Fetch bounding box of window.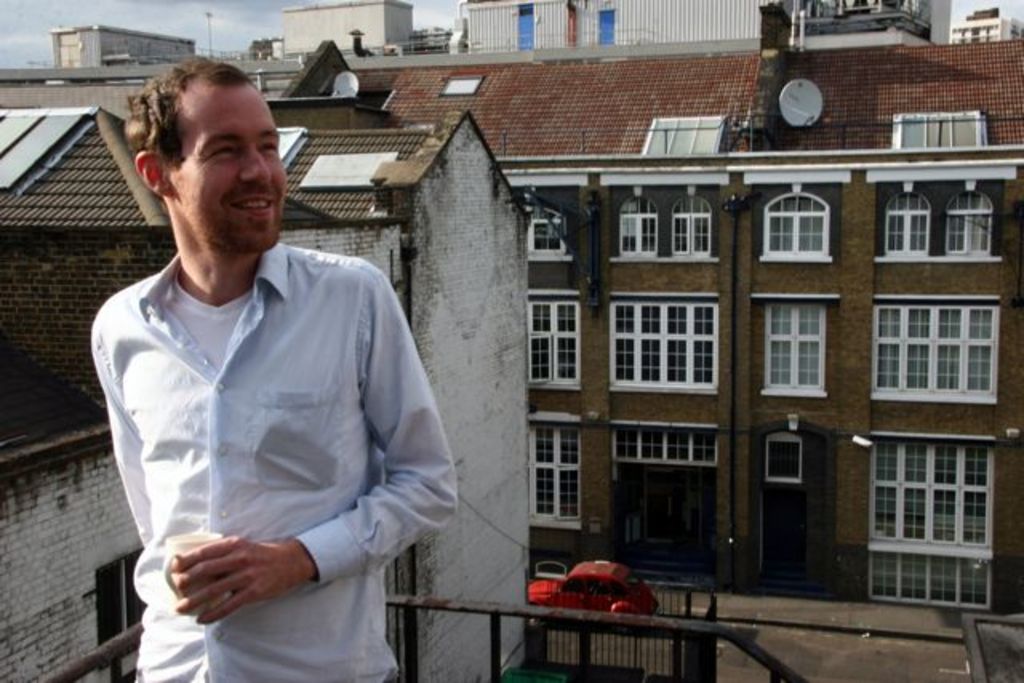
Bbox: bbox(443, 72, 478, 98).
